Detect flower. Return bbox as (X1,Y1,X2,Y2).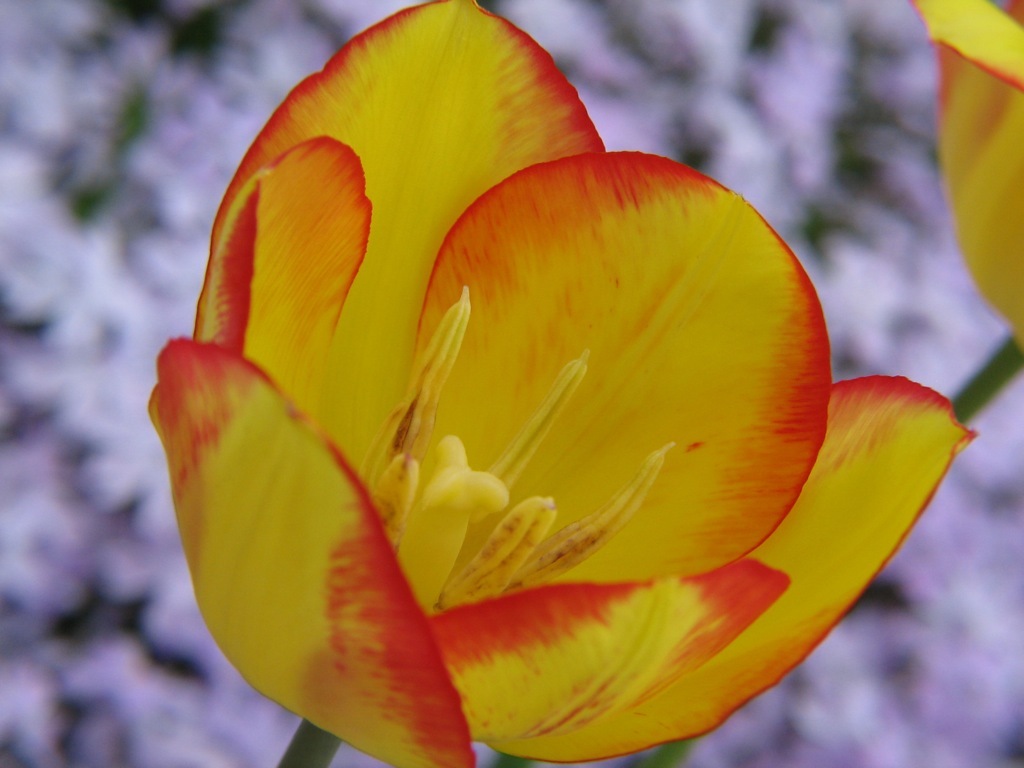
(897,0,1023,357).
